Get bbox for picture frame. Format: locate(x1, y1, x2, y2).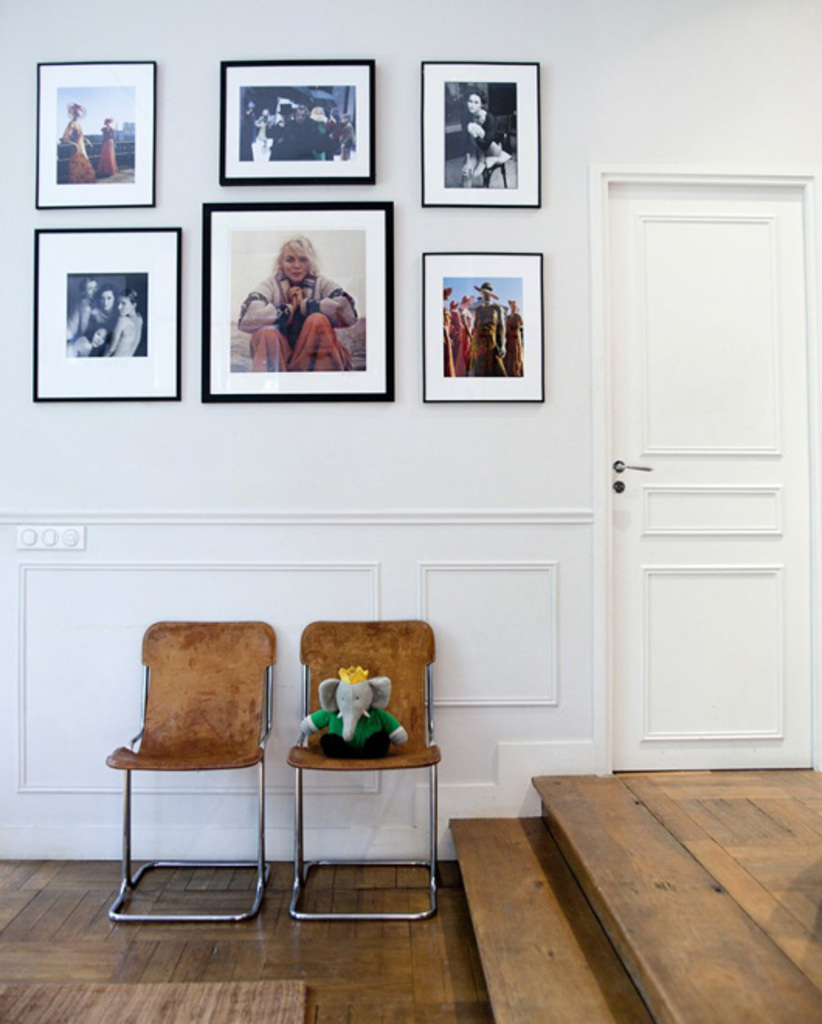
locate(28, 227, 186, 406).
